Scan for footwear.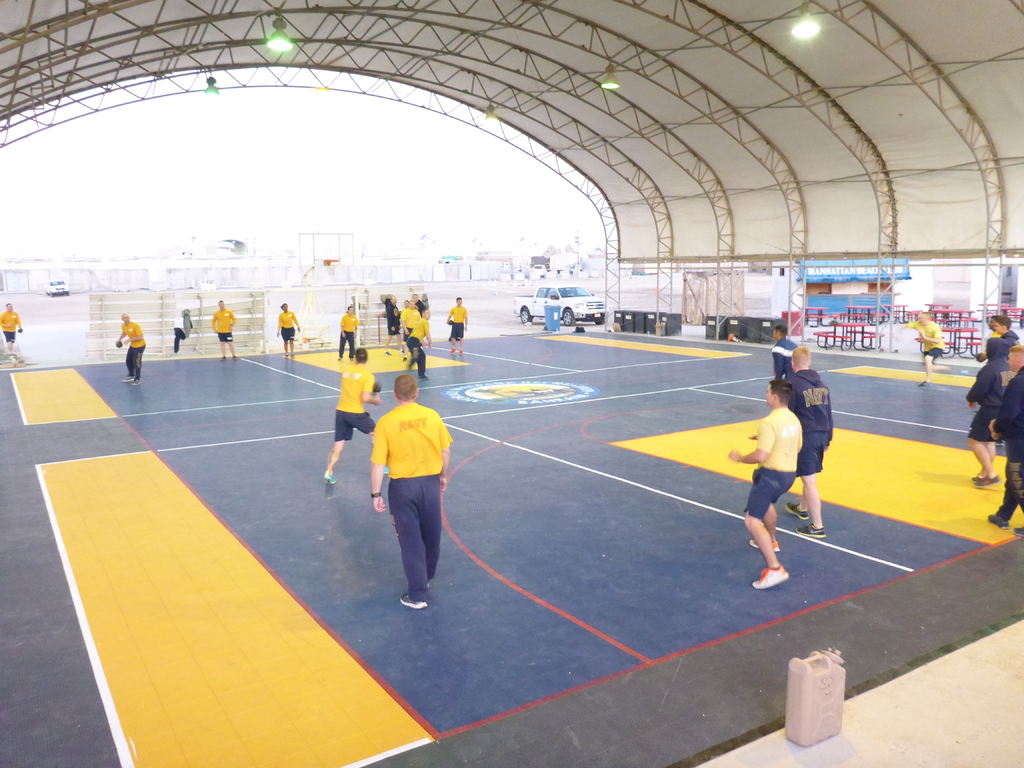
Scan result: x1=382 y1=348 x2=392 y2=356.
